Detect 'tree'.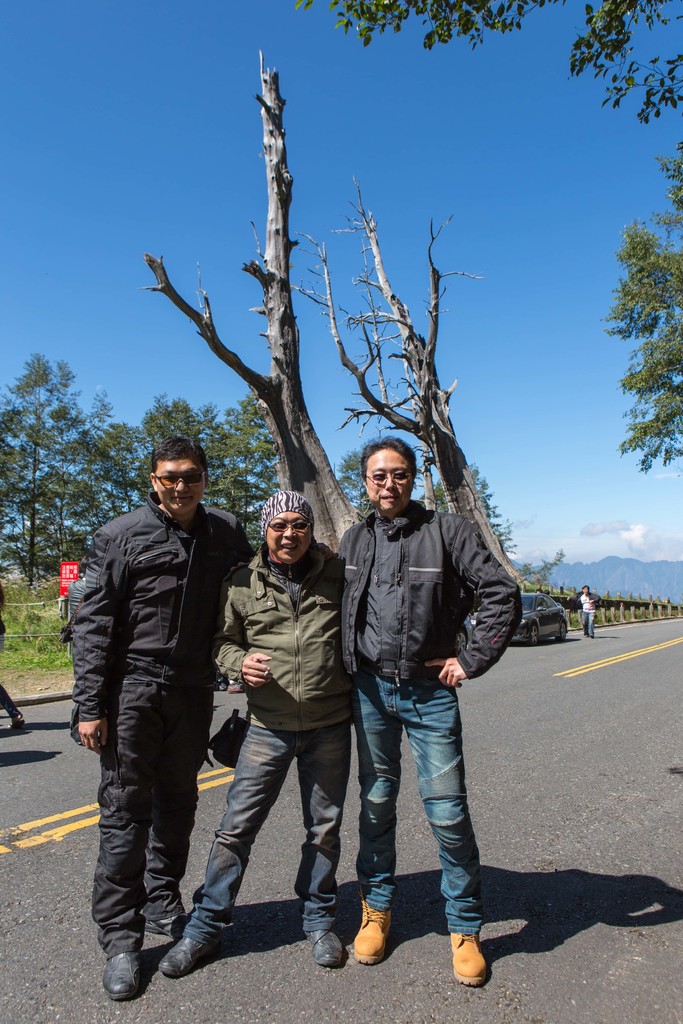
Detected at 290/173/557/605.
